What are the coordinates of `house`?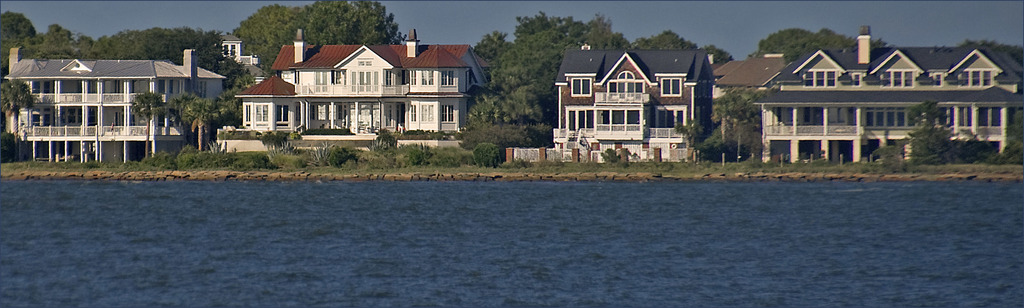
x1=752 y1=16 x2=1023 y2=162.
